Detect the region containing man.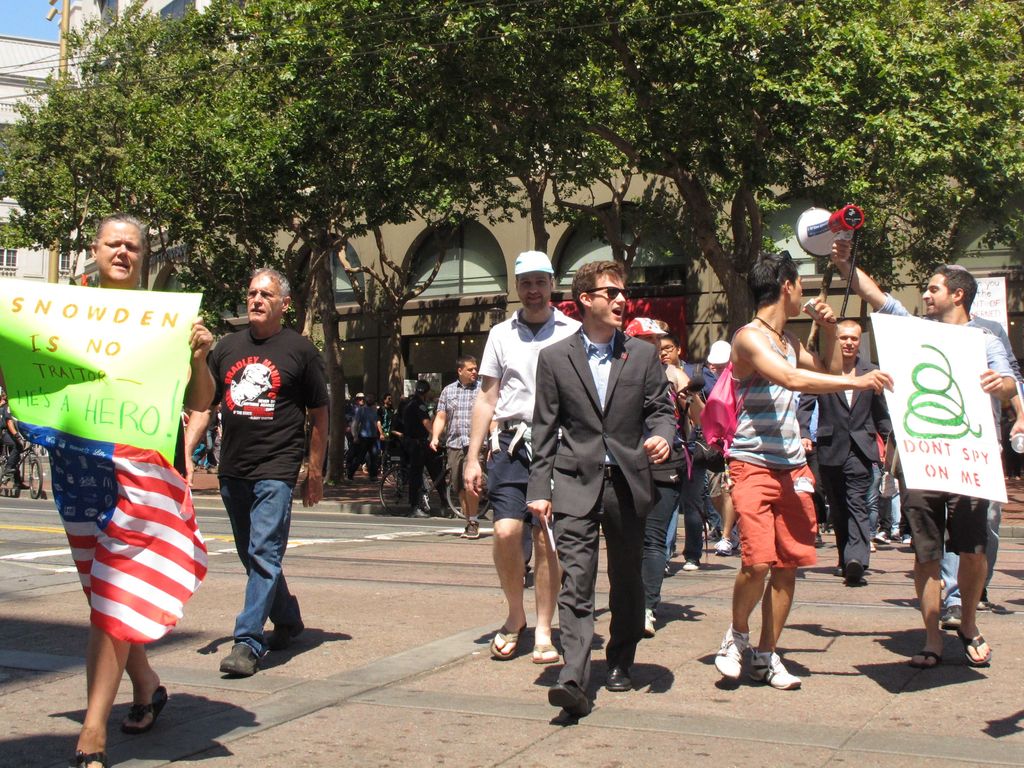
box=[710, 255, 899, 694].
